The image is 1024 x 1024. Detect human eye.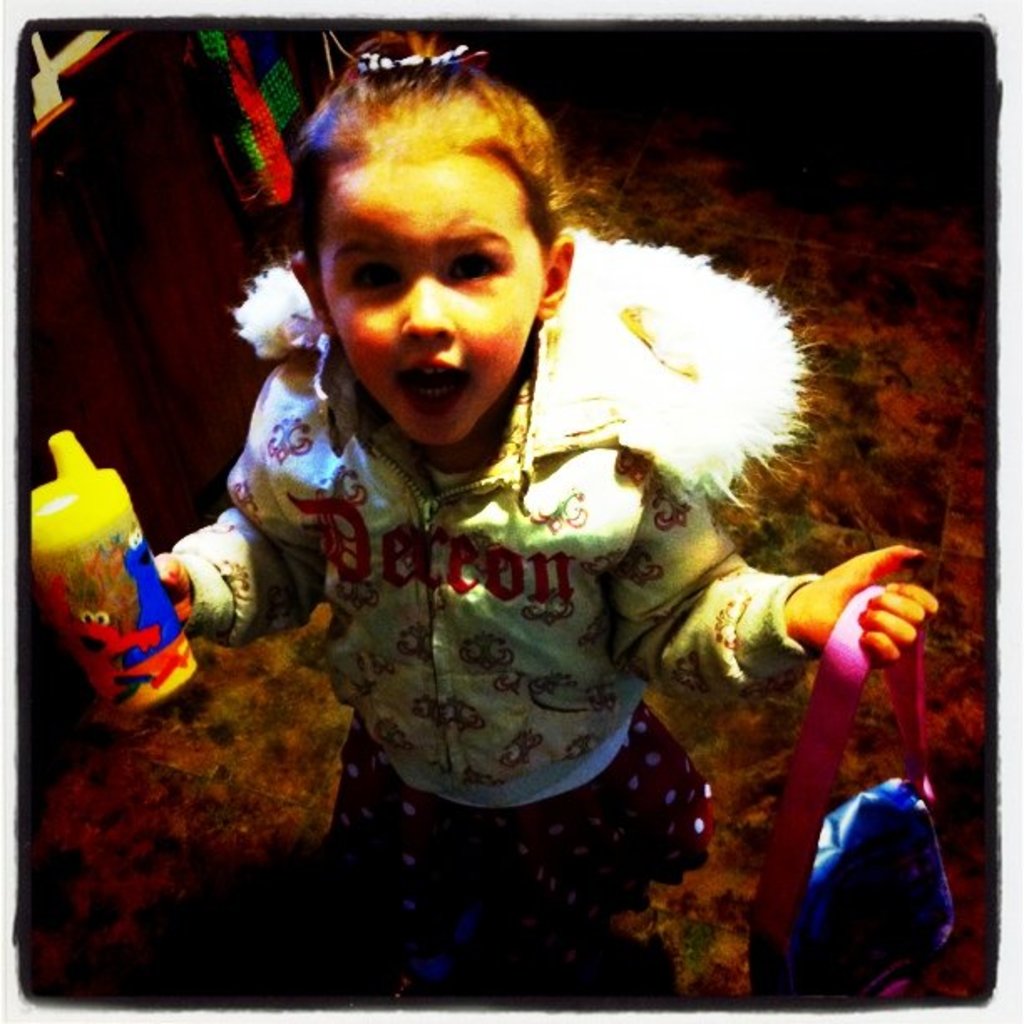
Detection: {"left": 346, "top": 249, "right": 407, "bottom": 301}.
